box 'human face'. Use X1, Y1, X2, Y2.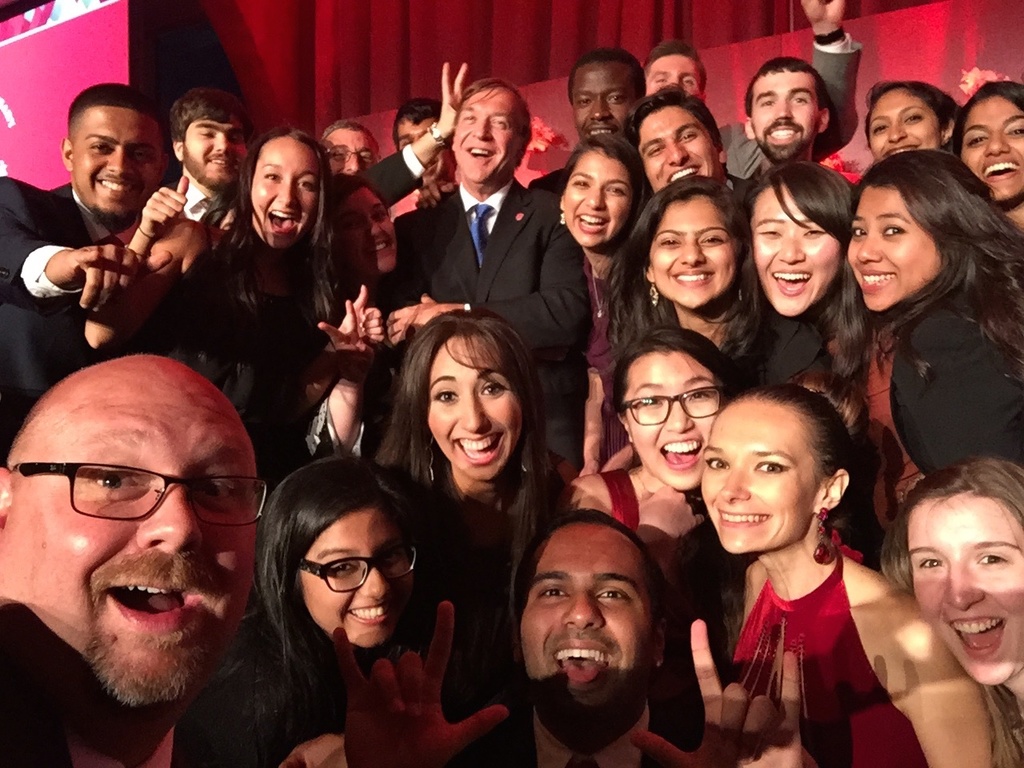
178, 117, 246, 189.
